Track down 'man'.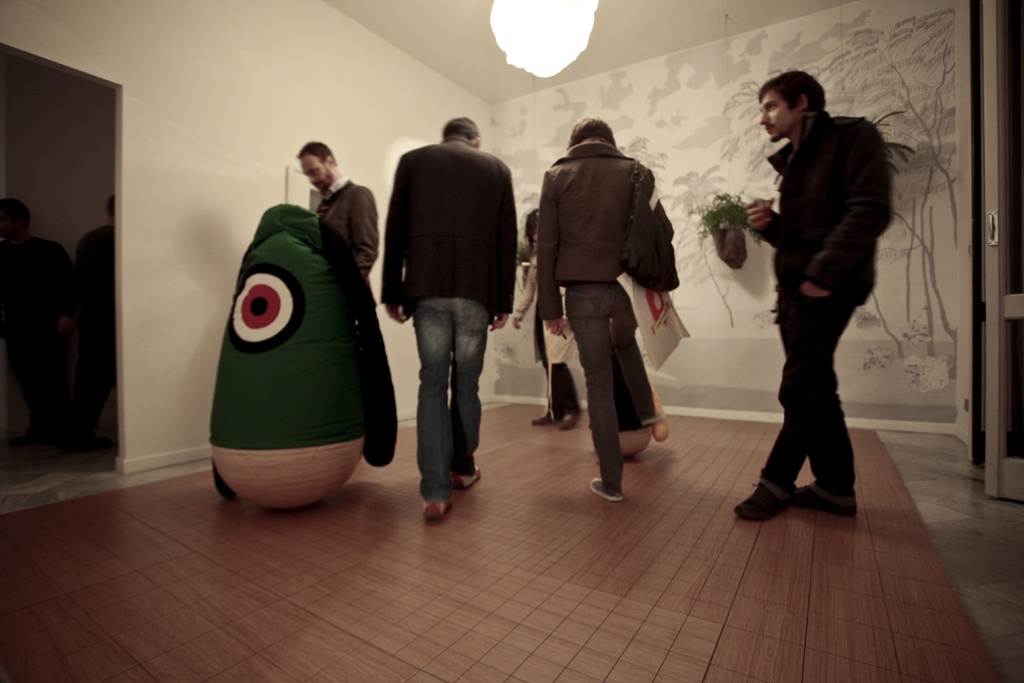
Tracked to box(289, 138, 400, 473).
